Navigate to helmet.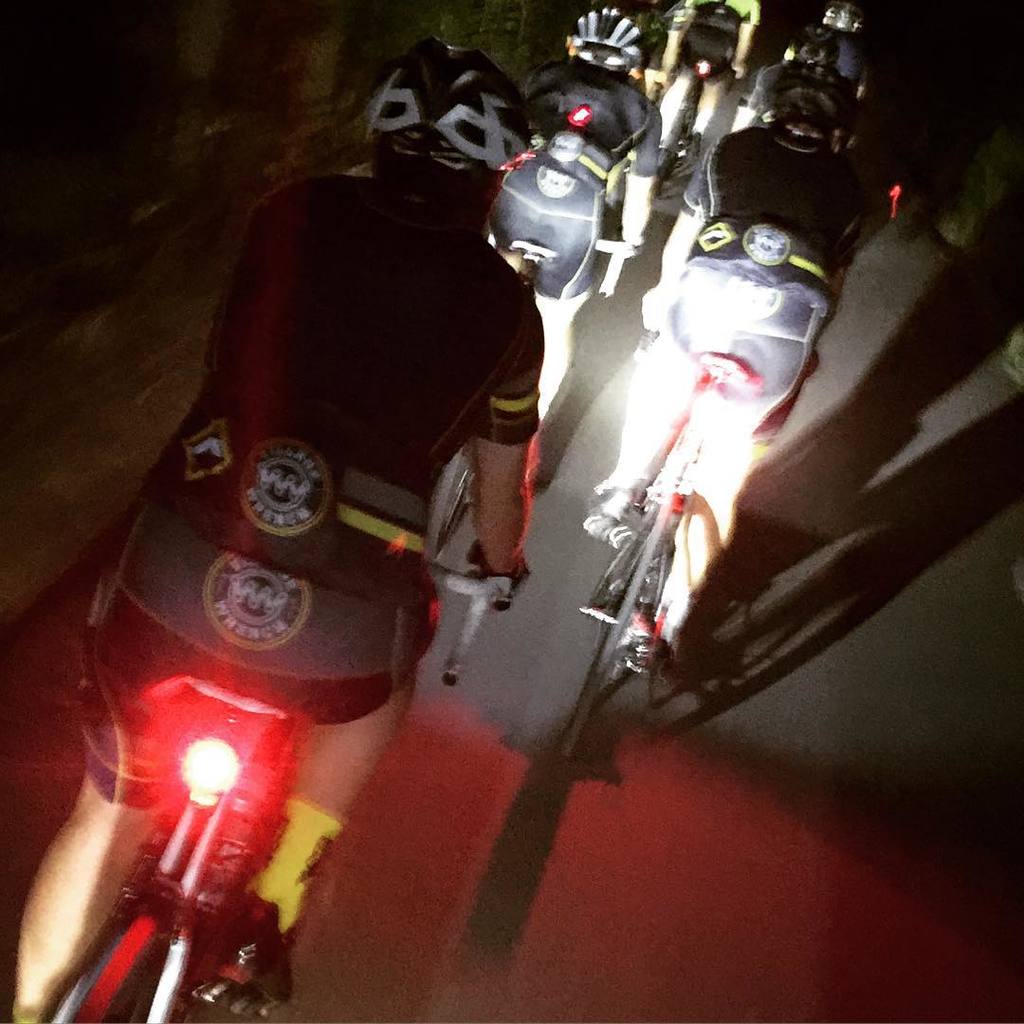
Navigation target: [814, 6, 875, 45].
